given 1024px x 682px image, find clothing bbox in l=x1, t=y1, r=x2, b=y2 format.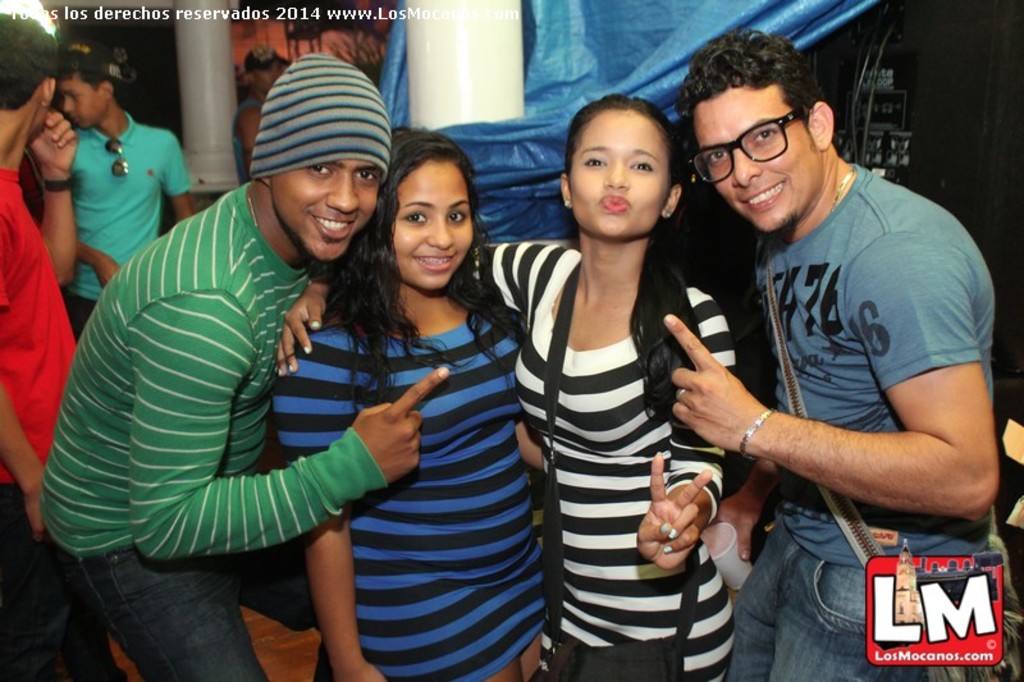
l=0, t=173, r=76, b=681.
